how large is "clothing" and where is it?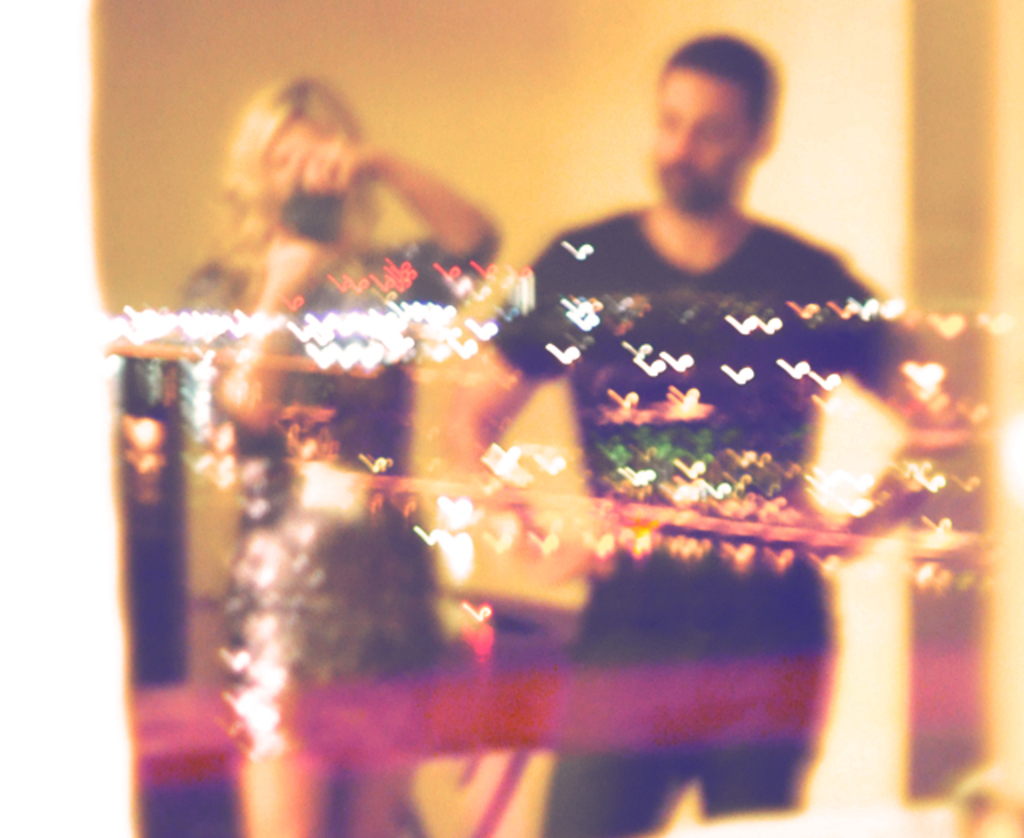
Bounding box: <bbox>160, 217, 506, 756</bbox>.
